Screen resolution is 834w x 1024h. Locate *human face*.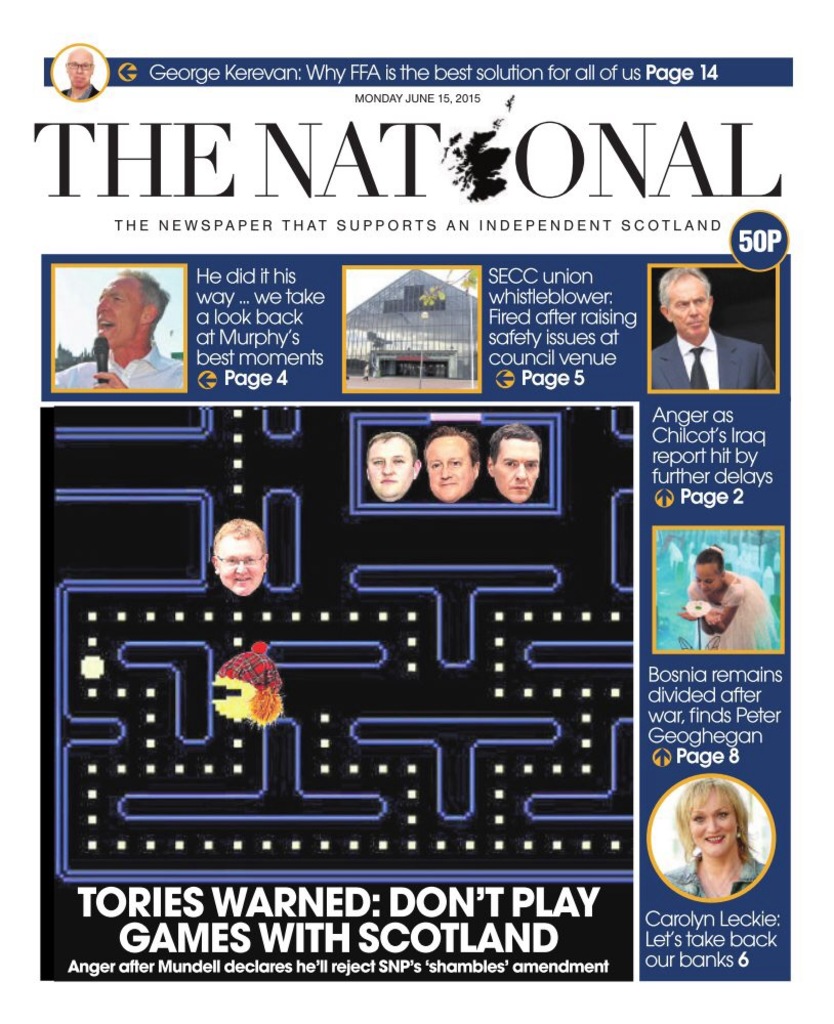
locate(68, 52, 87, 86).
